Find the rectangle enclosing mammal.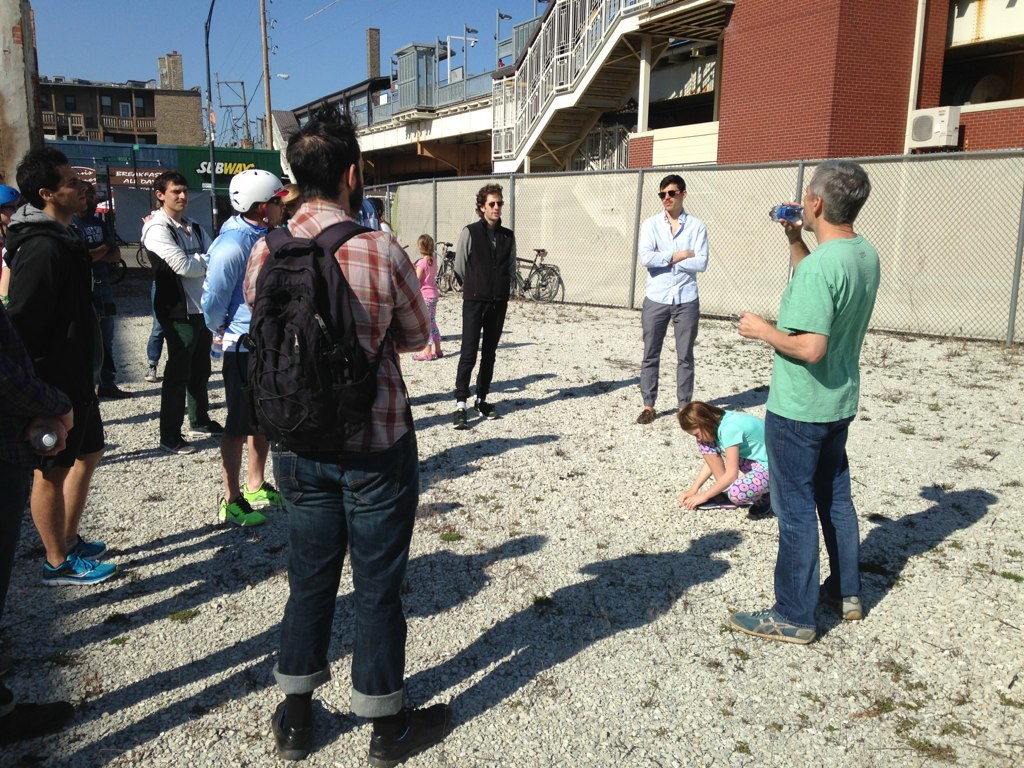
detection(200, 169, 290, 528).
